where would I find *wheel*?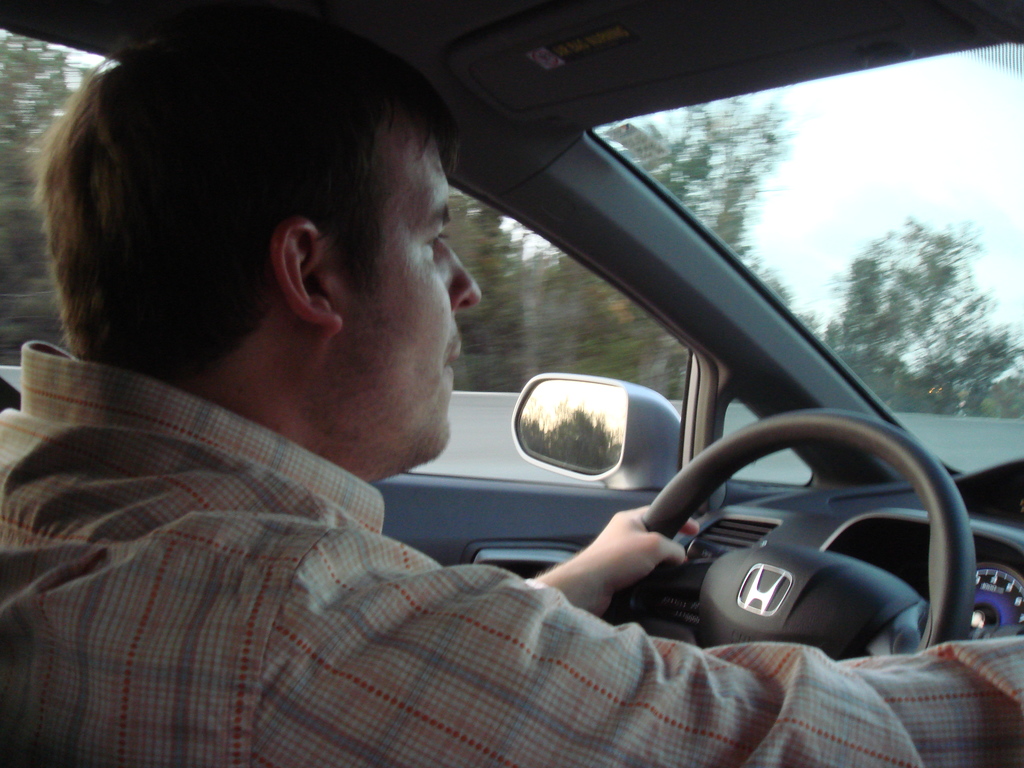
At bbox(619, 371, 949, 665).
